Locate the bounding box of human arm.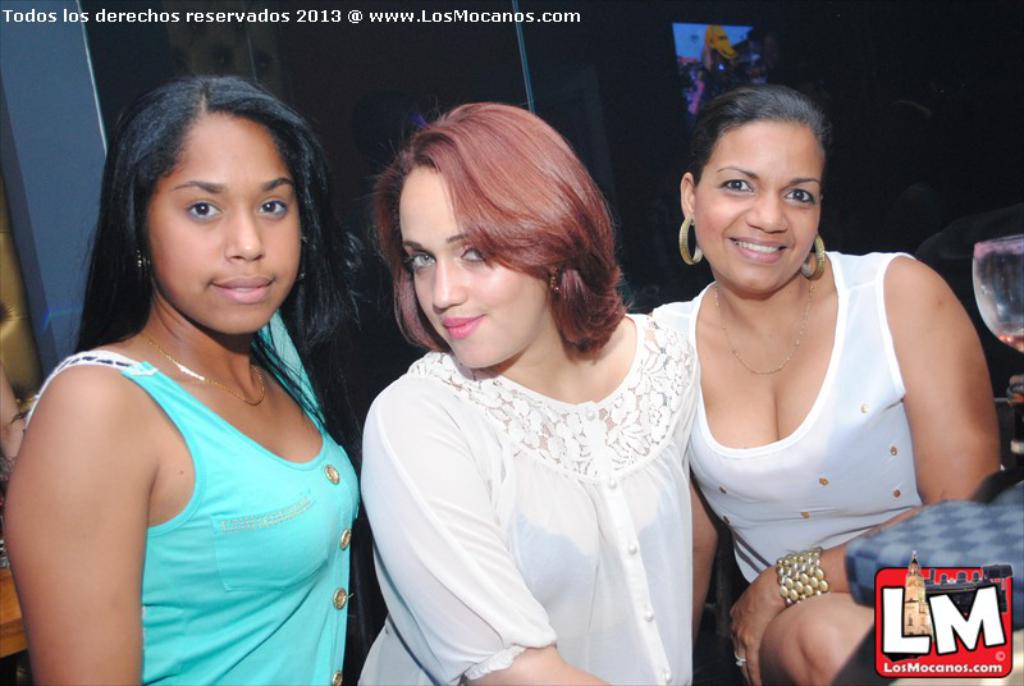
Bounding box: {"left": 728, "top": 248, "right": 900, "bottom": 685}.
